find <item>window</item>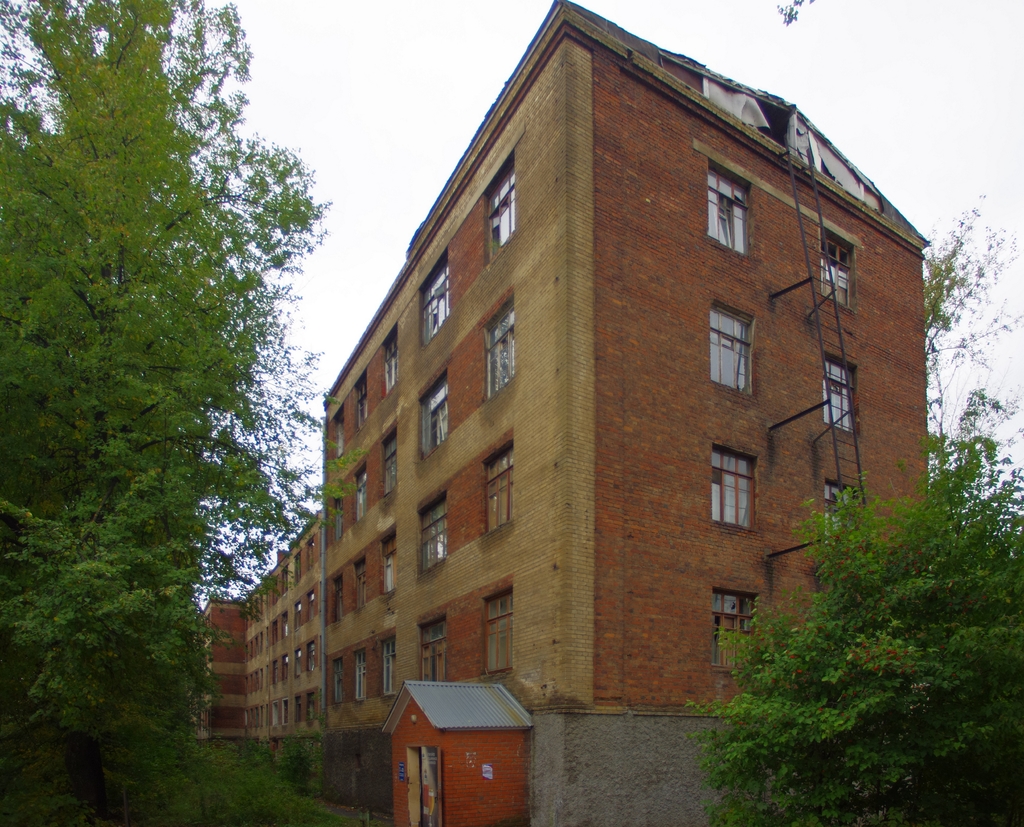
x1=419, y1=373, x2=445, y2=454
